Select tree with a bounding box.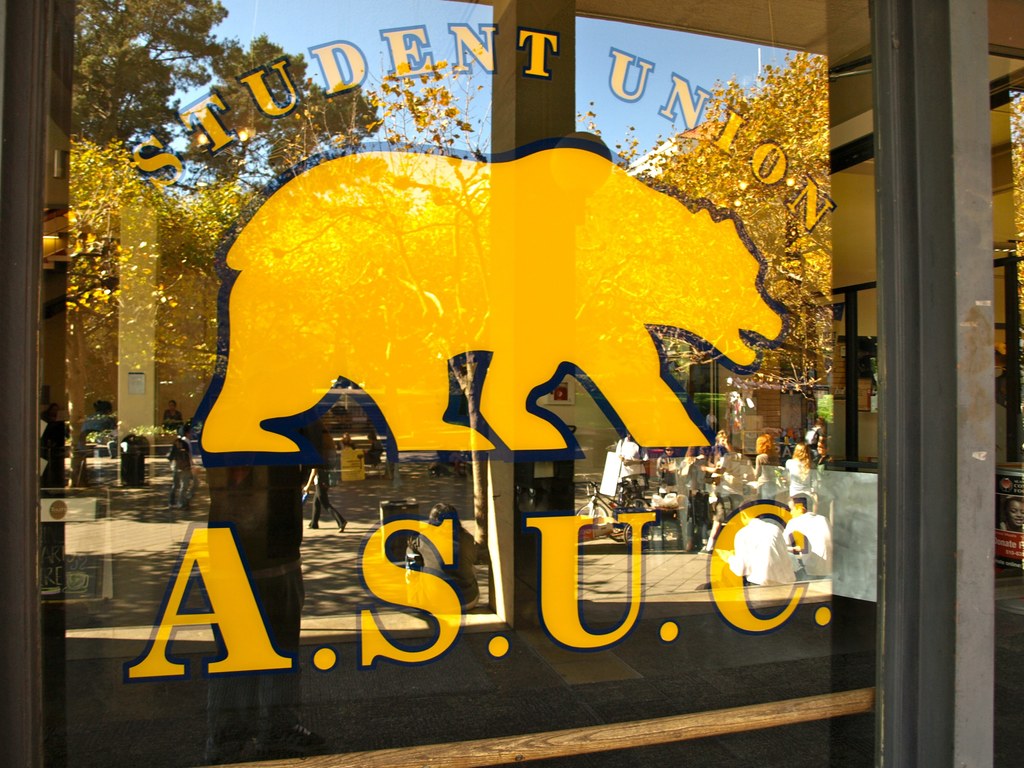
bbox(70, 0, 372, 195).
